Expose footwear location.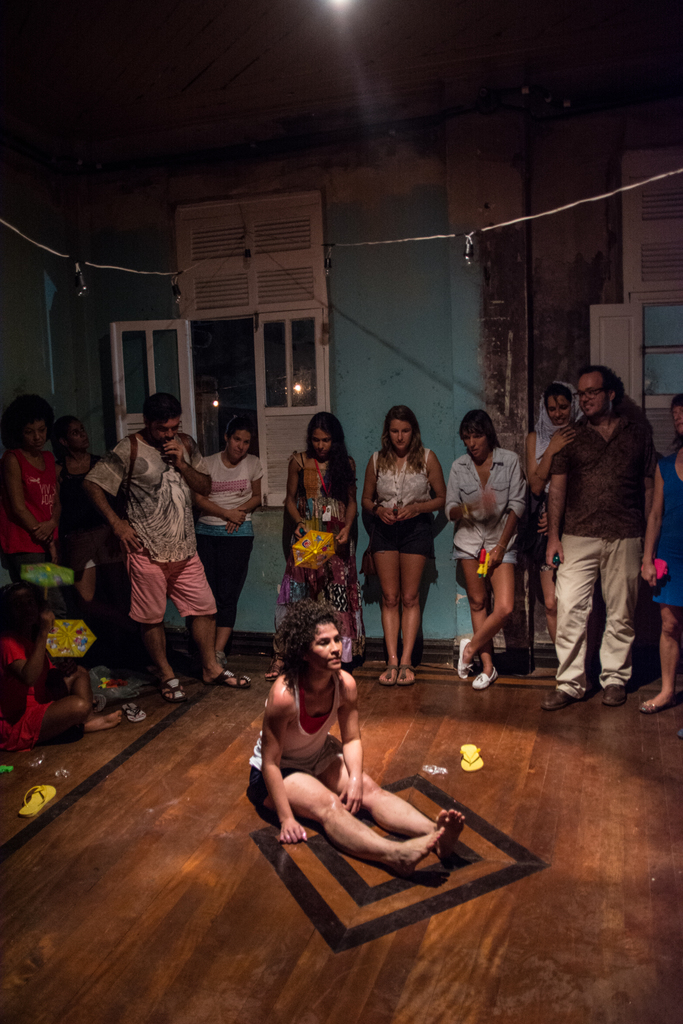
Exposed at x1=536, y1=687, x2=576, y2=710.
